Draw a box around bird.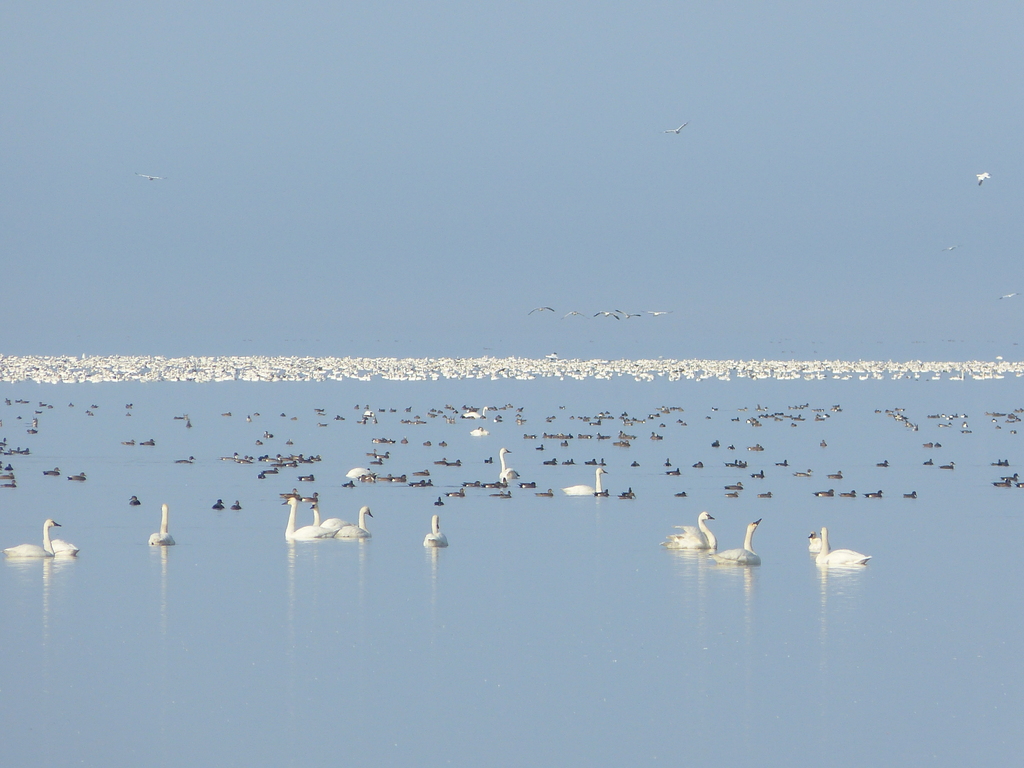
{"x1": 708, "y1": 517, "x2": 762, "y2": 563}.
